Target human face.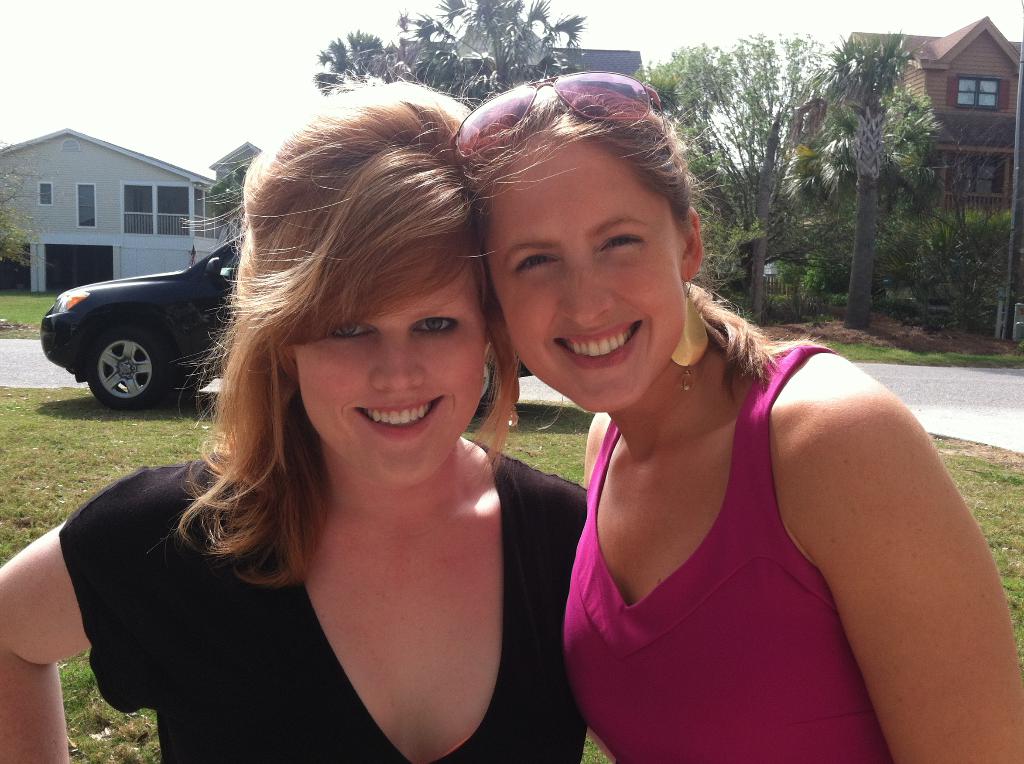
Target region: detection(293, 255, 487, 495).
